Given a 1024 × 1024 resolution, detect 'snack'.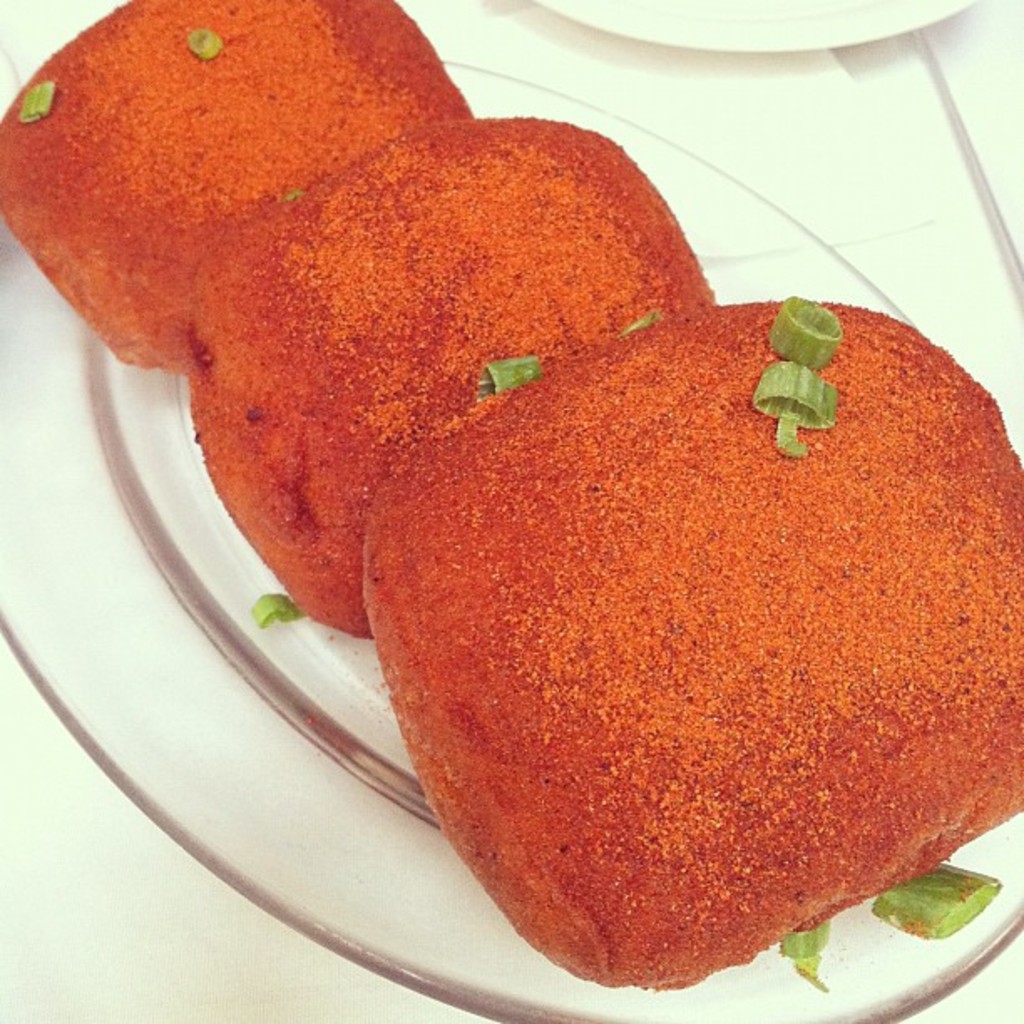
locate(186, 110, 724, 637).
